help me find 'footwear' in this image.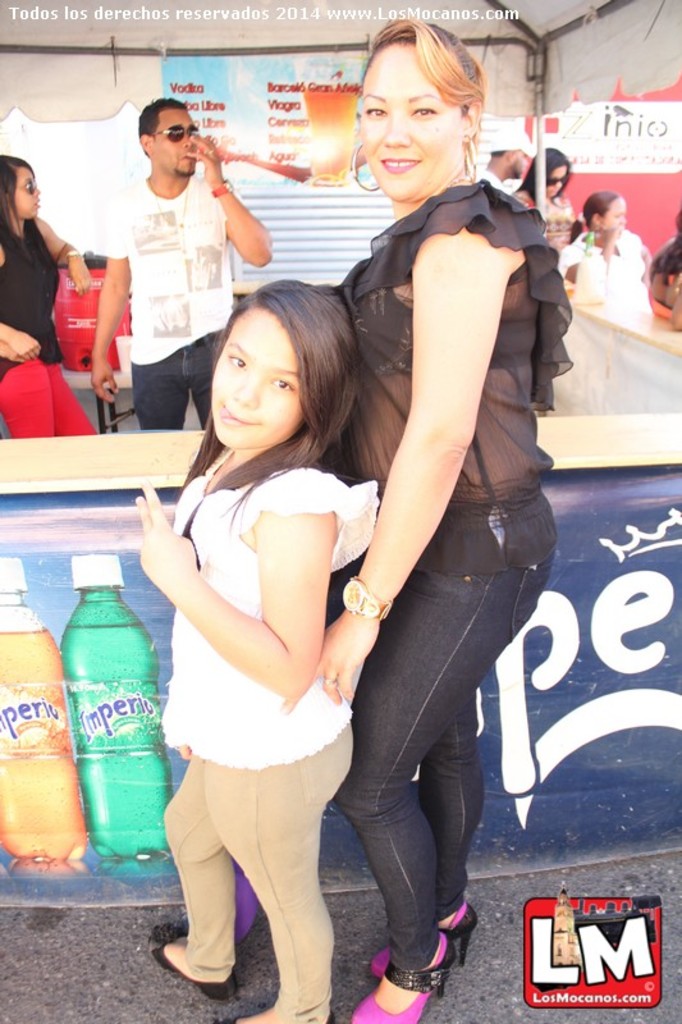
Found it: <box>370,899,480,977</box>.
